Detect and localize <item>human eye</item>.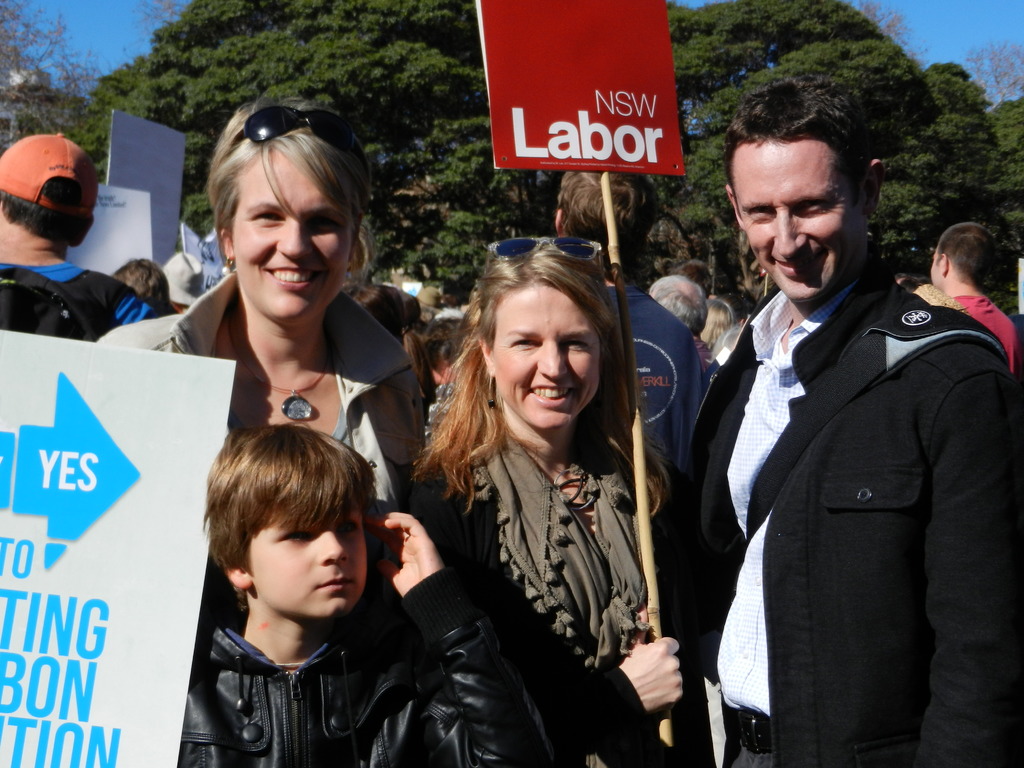
Localized at (508,336,541,352).
